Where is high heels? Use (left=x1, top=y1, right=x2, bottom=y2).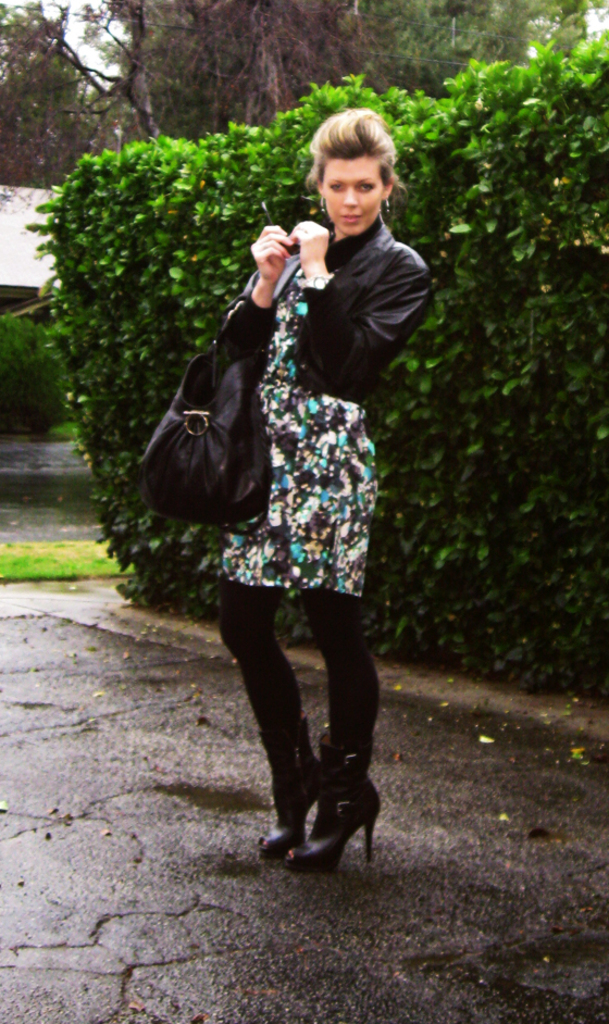
(left=281, top=759, right=378, bottom=873).
